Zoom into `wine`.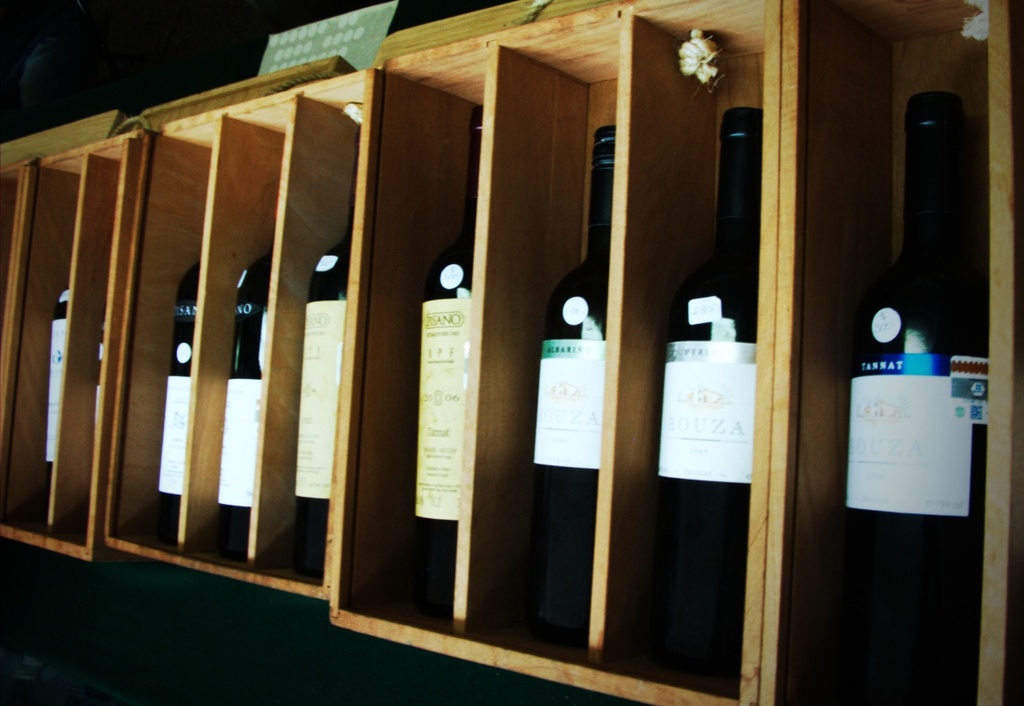
Zoom target: region(216, 248, 273, 564).
